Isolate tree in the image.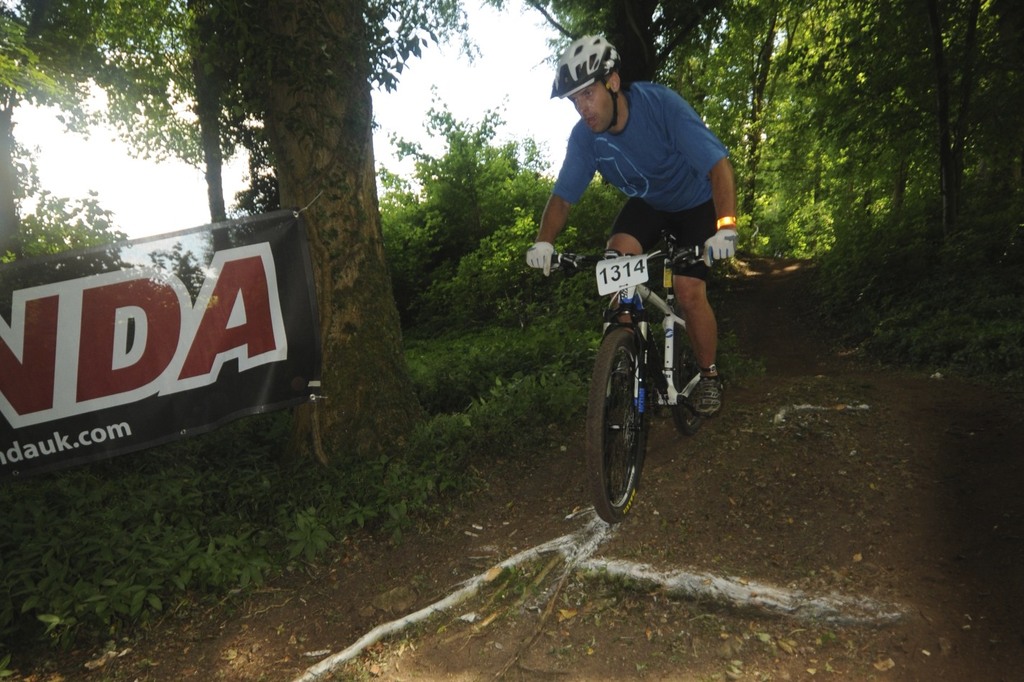
Isolated region: [left=109, top=2, right=444, bottom=469].
